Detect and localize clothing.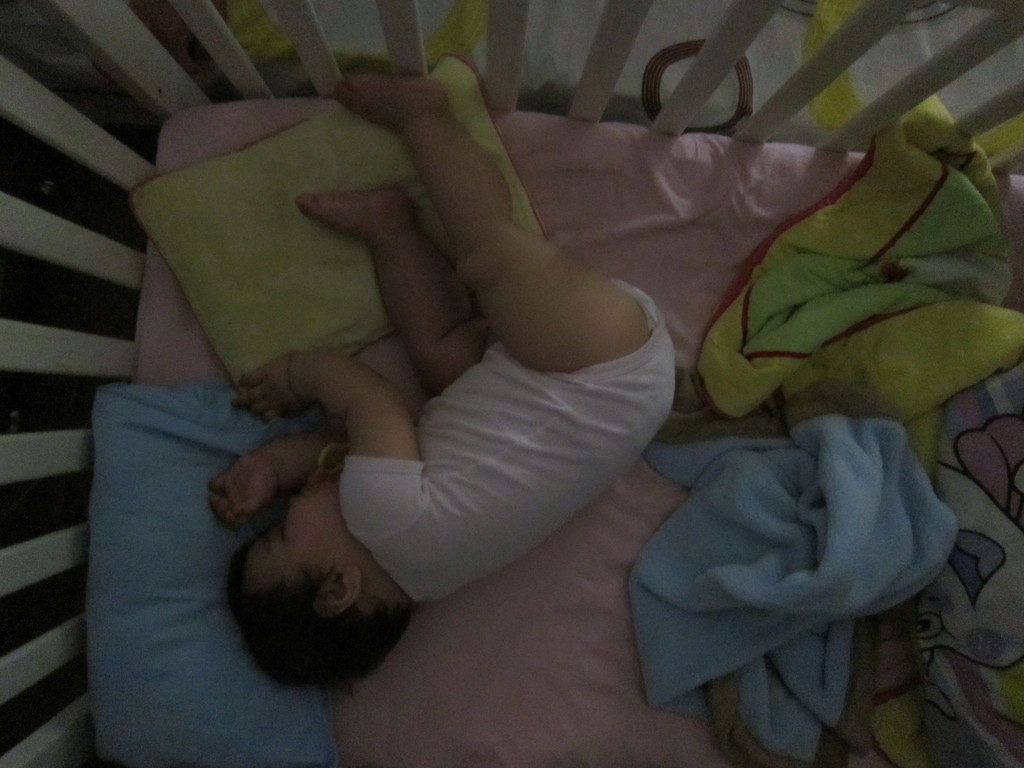
Localized at BBox(321, 264, 683, 625).
